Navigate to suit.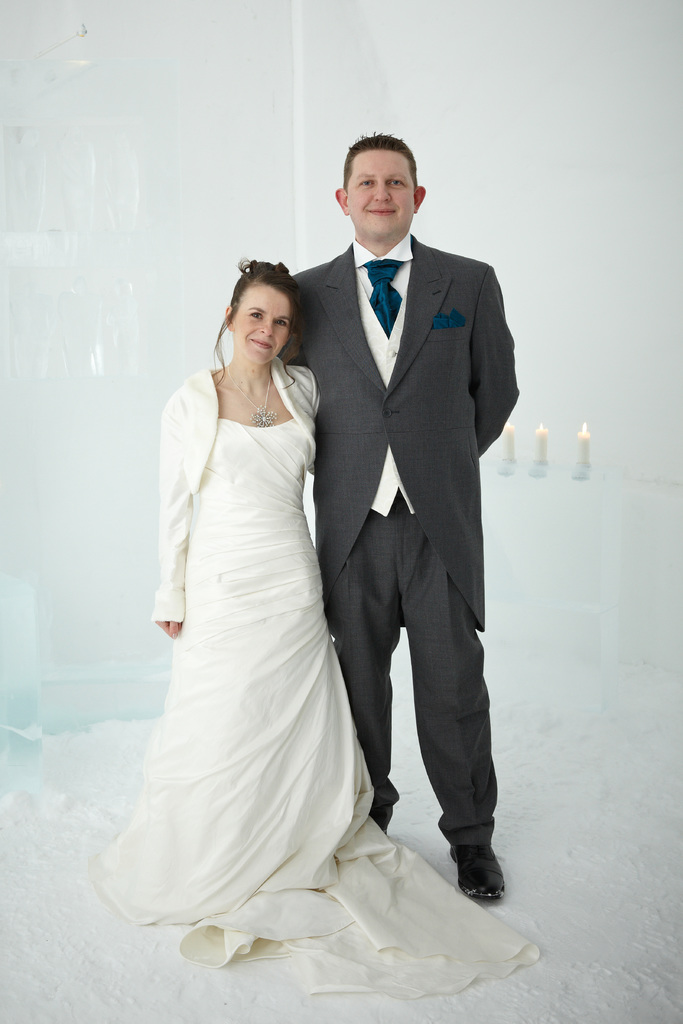
Navigation target: region(288, 238, 518, 861).
